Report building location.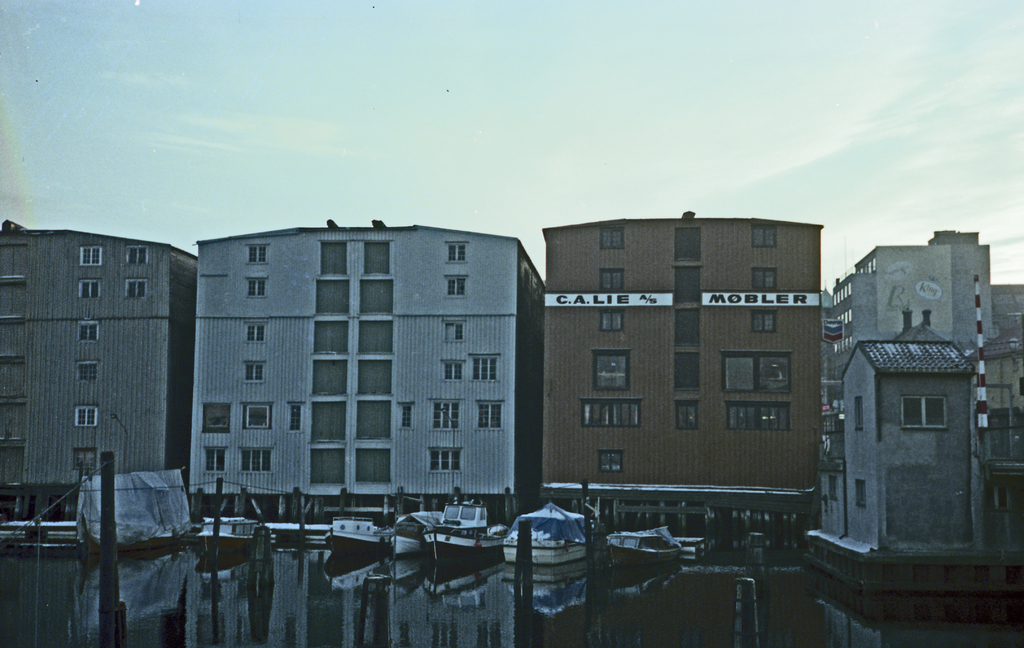
Report: <box>0,219,198,524</box>.
